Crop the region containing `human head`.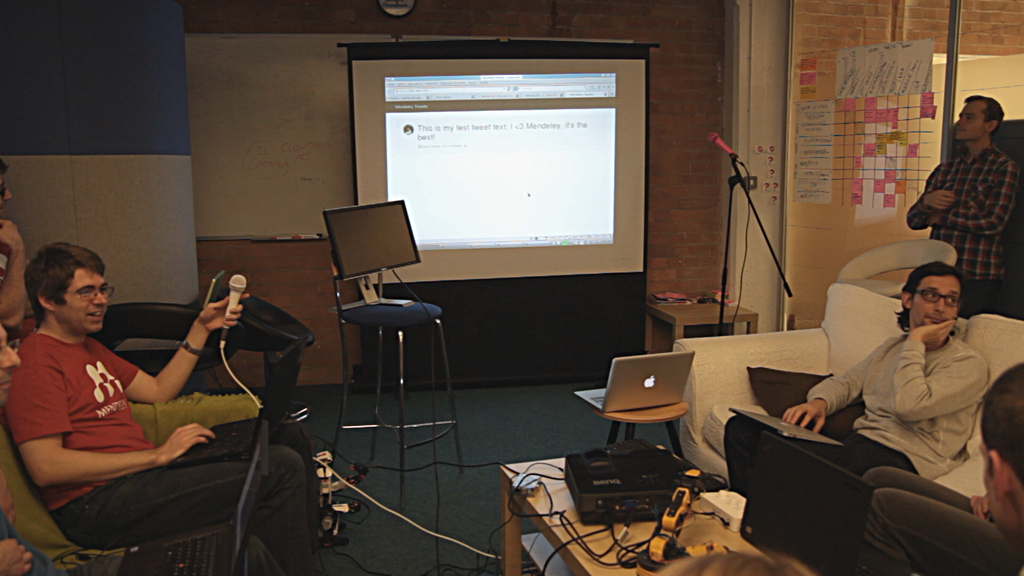
Crop region: [958,93,1007,141].
